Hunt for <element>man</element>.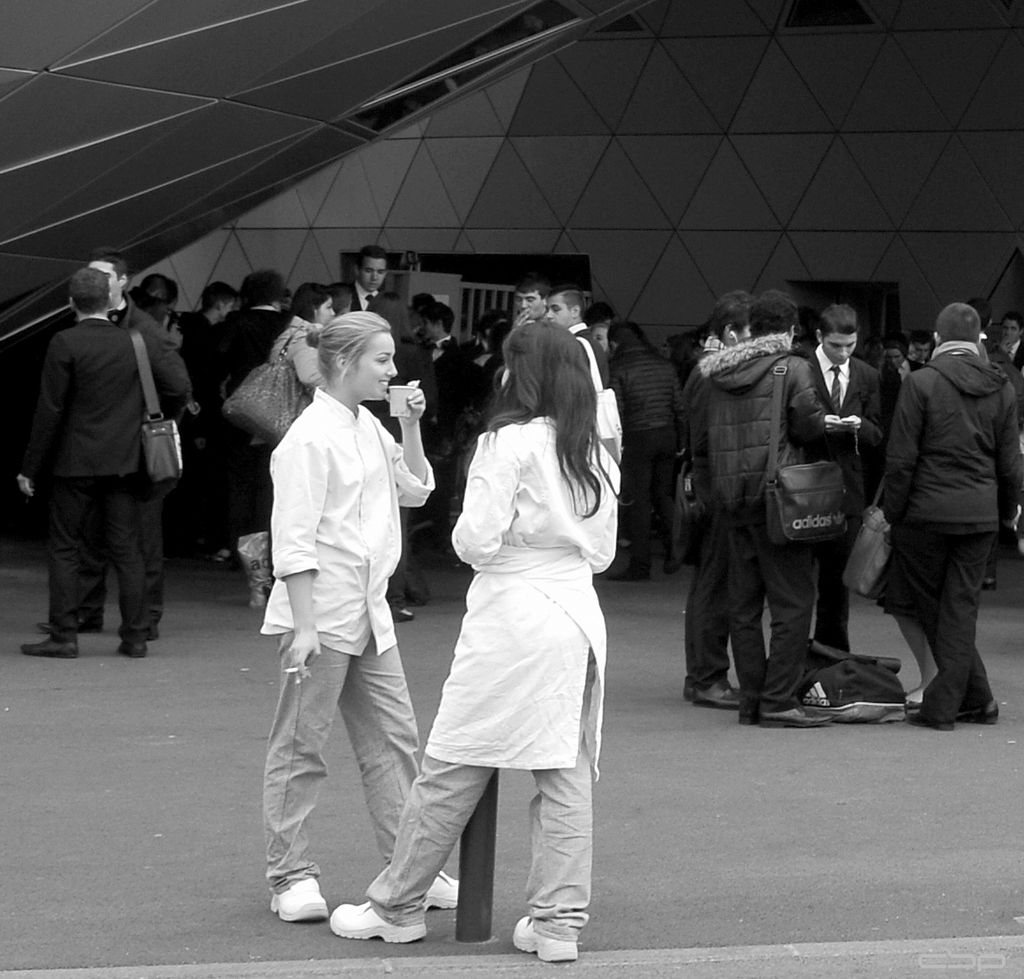
Hunted down at <box>12,268,154,660</box>.
